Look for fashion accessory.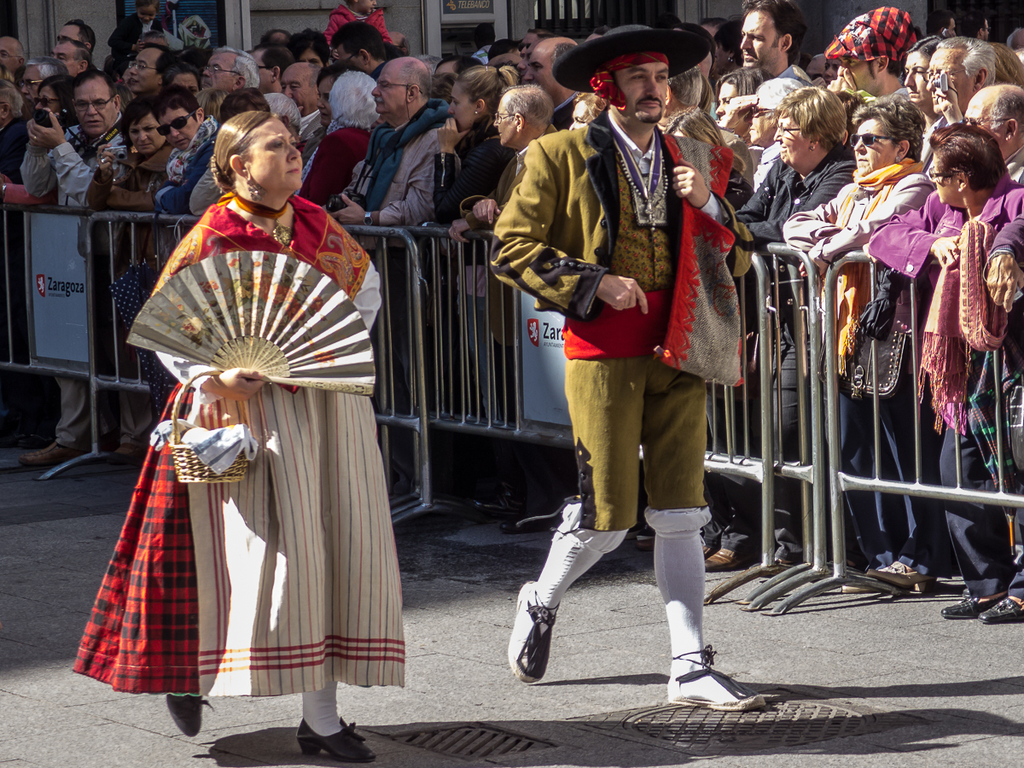
Found: 247/169/256/201.
